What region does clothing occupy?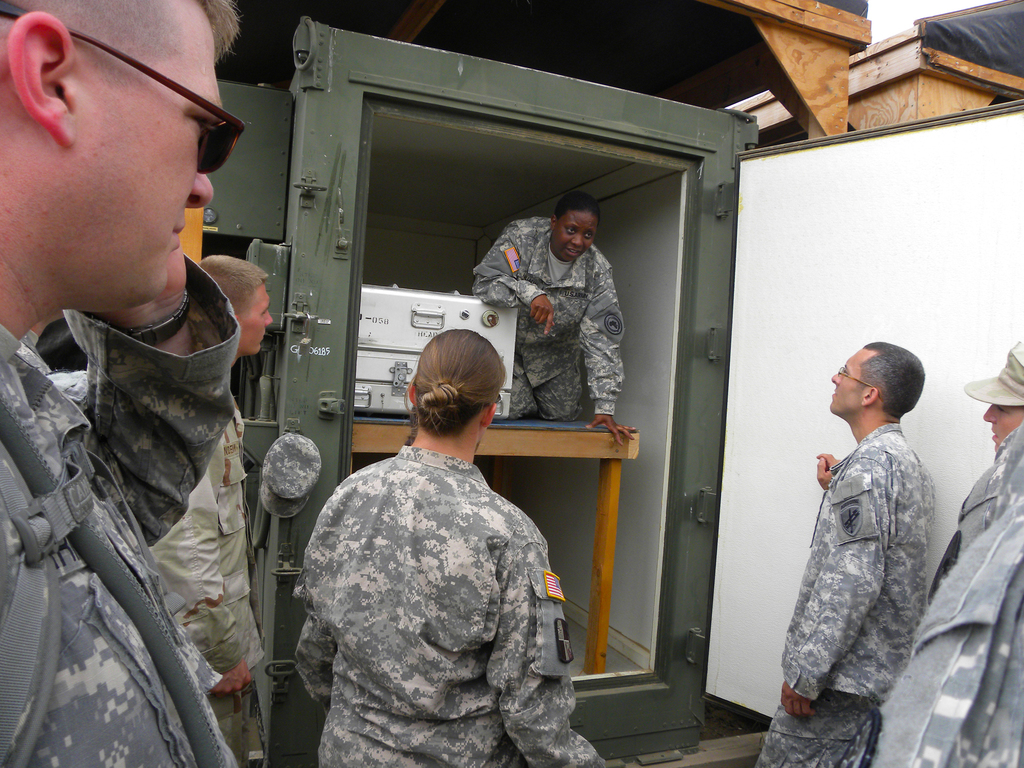
rect(291, 445, 606, 767).
